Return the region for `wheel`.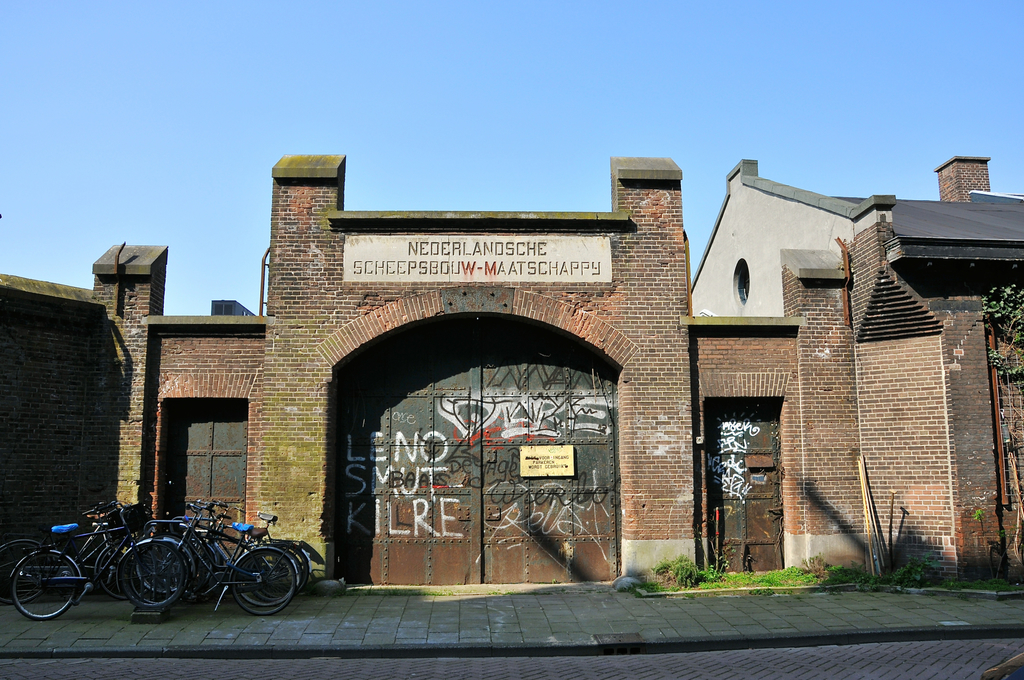
0/538/45/611.
